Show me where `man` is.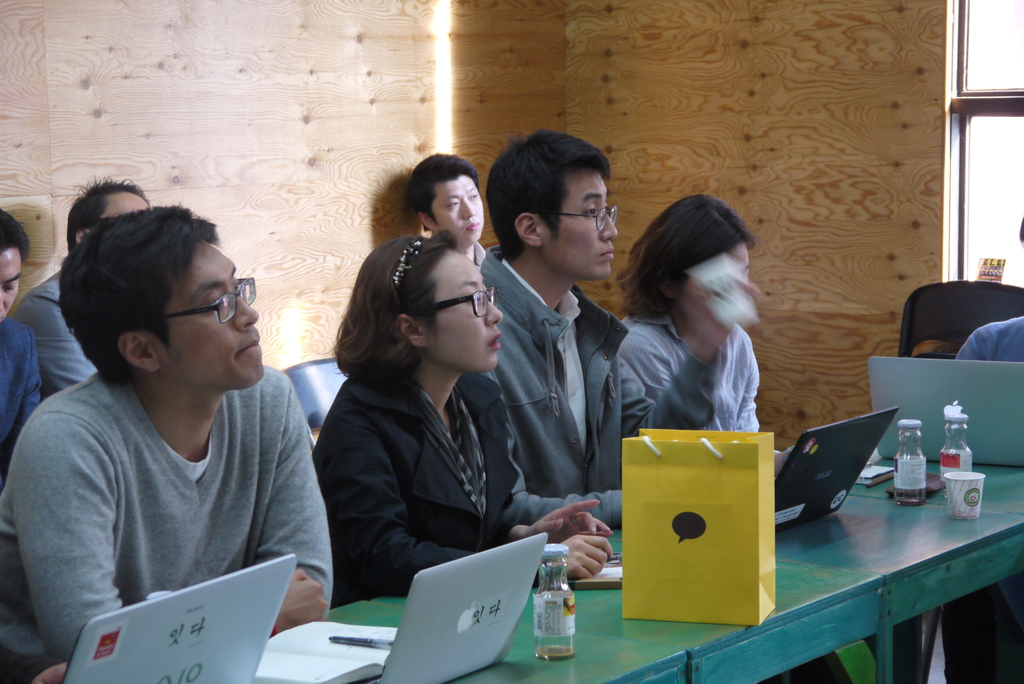
`man` is at [9,171,154,395].
